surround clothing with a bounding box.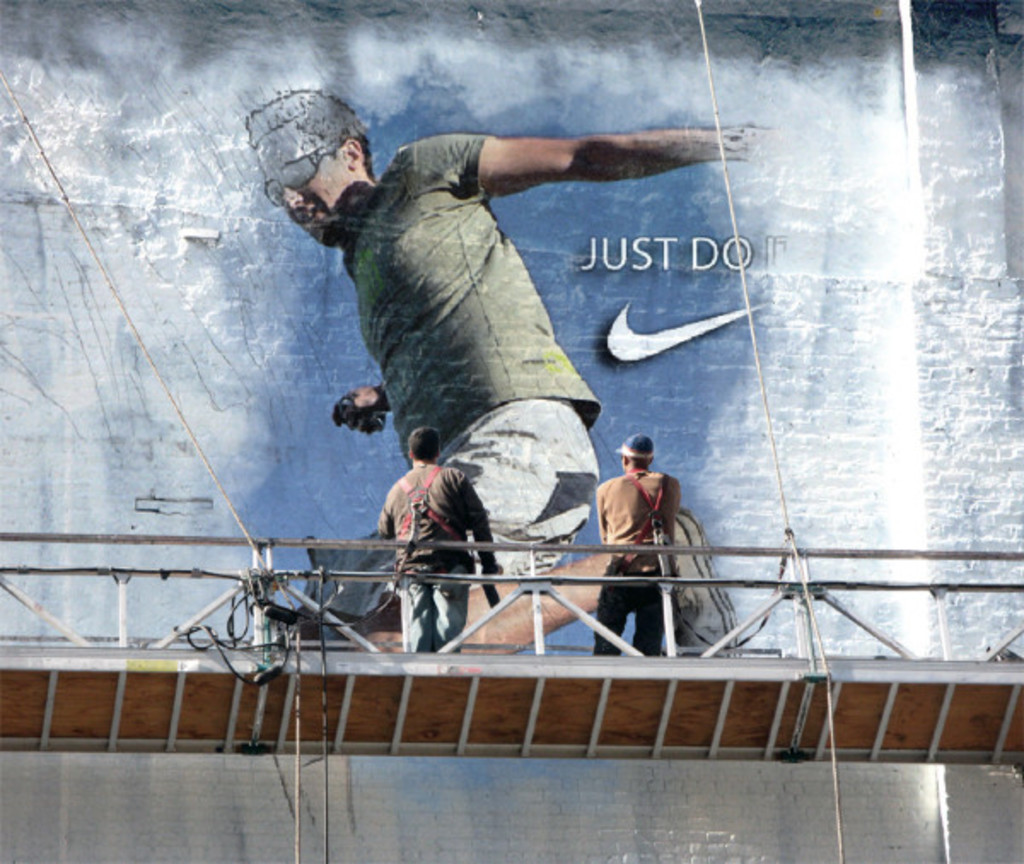
bbox(372, 463, 503, 657).
